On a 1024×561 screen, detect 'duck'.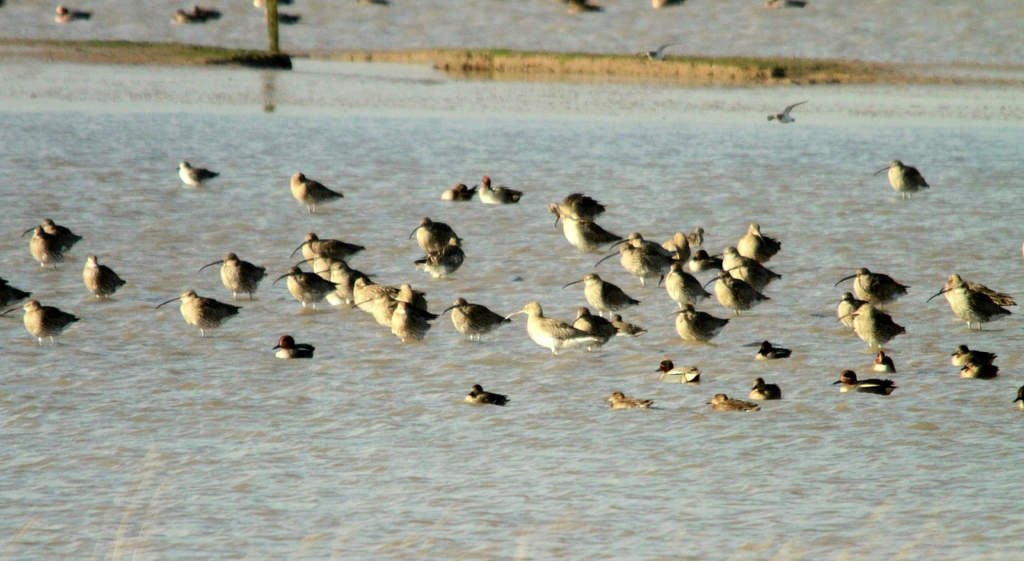
{"left": 548, "top": 194, "right": 617, "bottom": 225}.
